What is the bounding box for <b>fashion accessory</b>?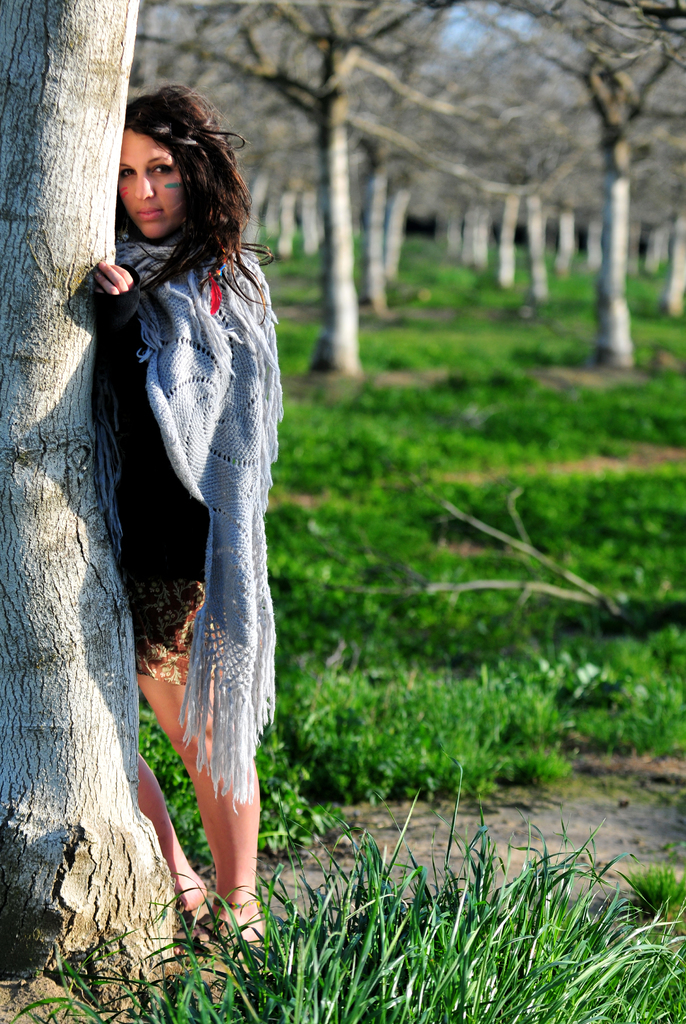
box(173, 898, 262, 966).
